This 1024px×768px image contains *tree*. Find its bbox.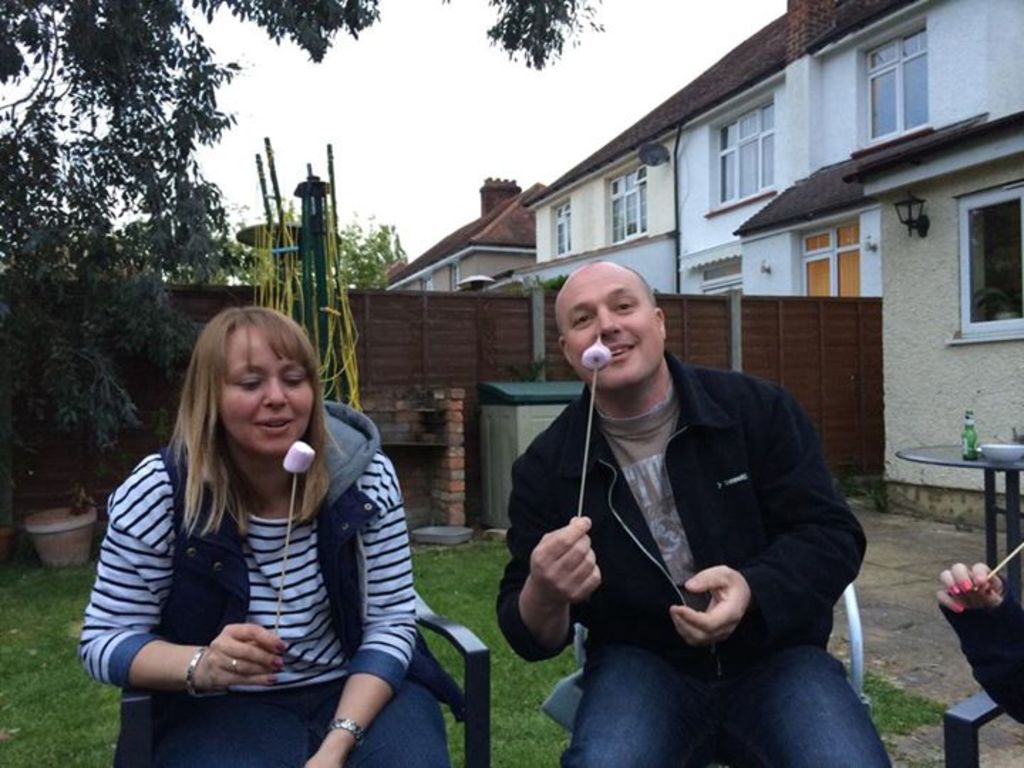
locate(319, 205, 408, 287).
